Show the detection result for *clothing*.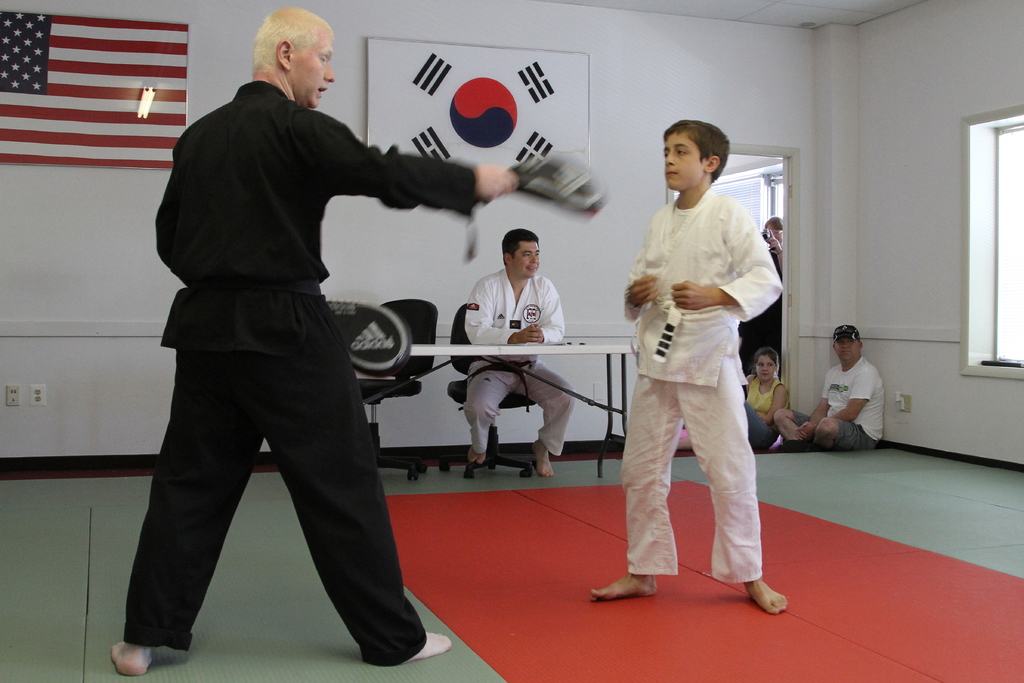
(x1=743, y1=223, x2=790, y2=374).
